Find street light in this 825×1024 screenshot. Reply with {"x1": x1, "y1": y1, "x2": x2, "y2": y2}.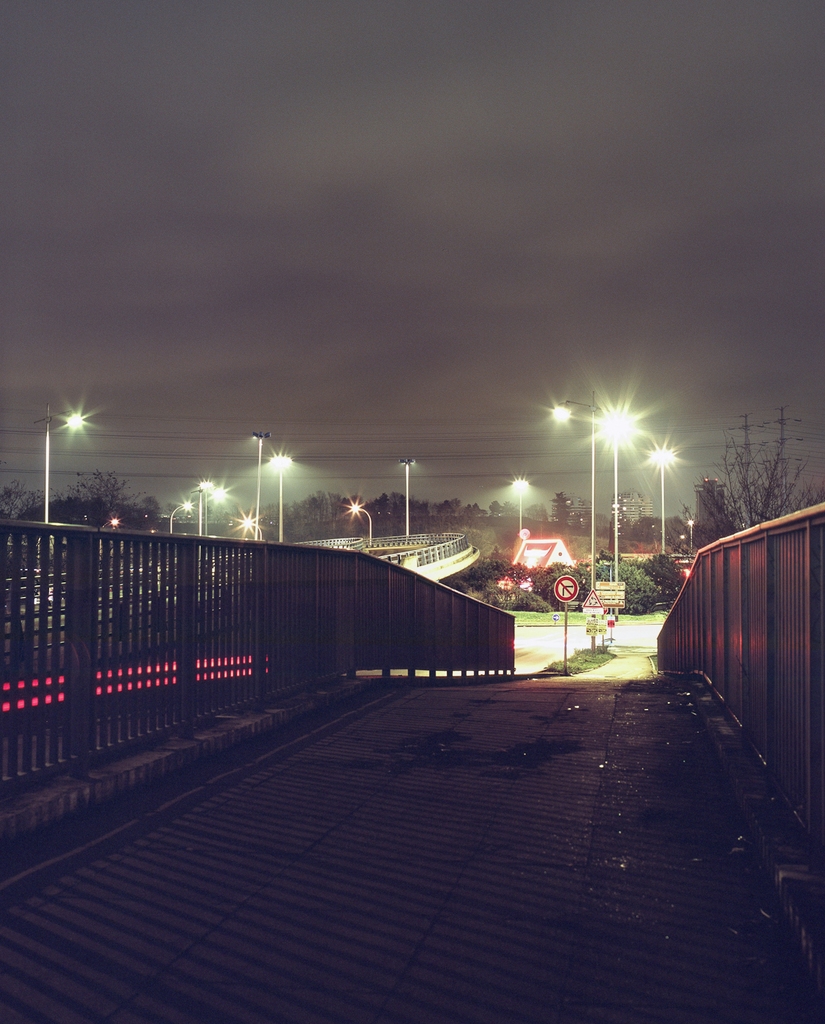
{"x1": 31, "y1": 402, "x2": 88, "y2": 522}.
